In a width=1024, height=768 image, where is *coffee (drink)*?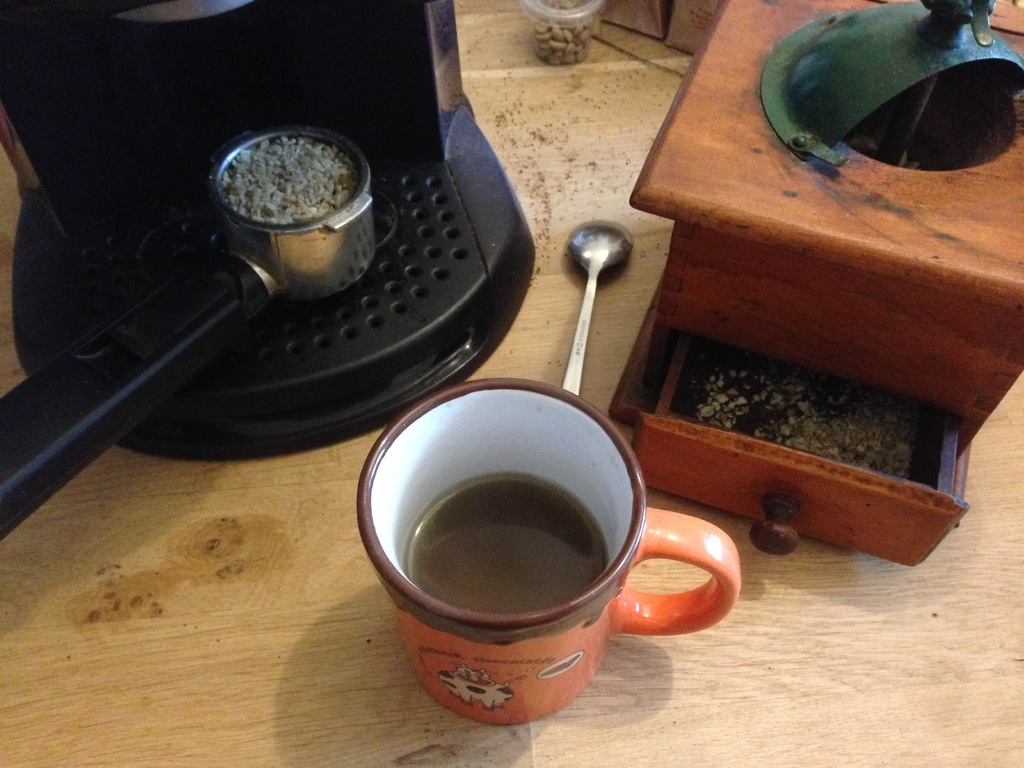
left=412, top=475, right=609, bottom=612.
